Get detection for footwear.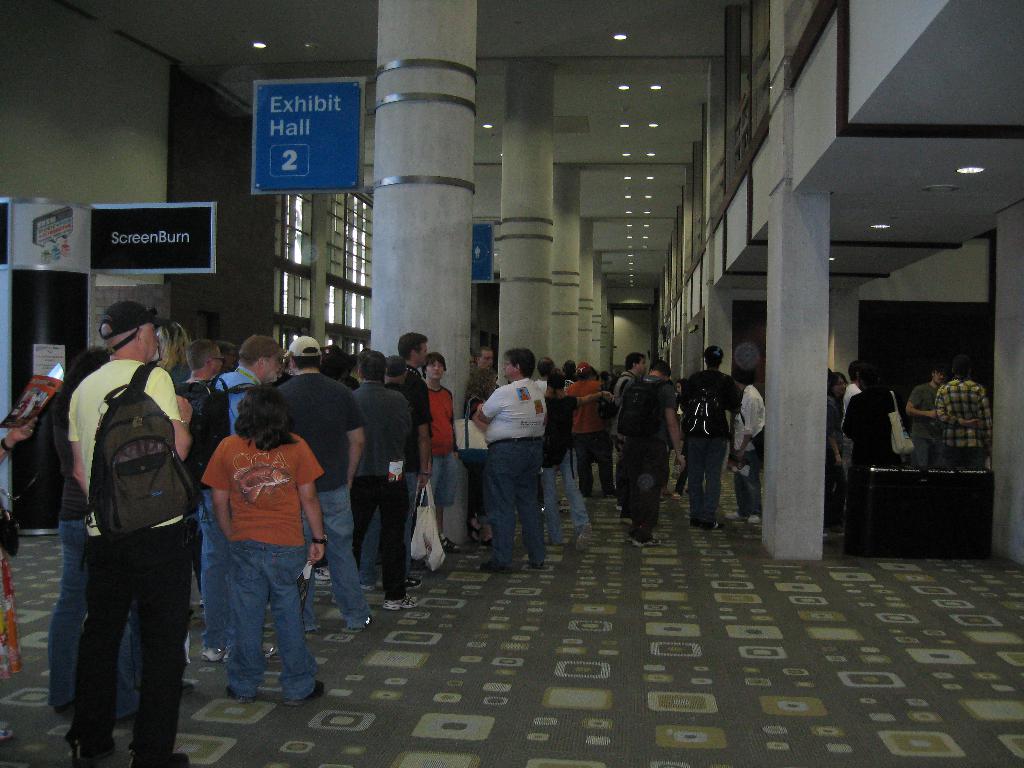
Detection: BBox(260, 639, 279, 657).
